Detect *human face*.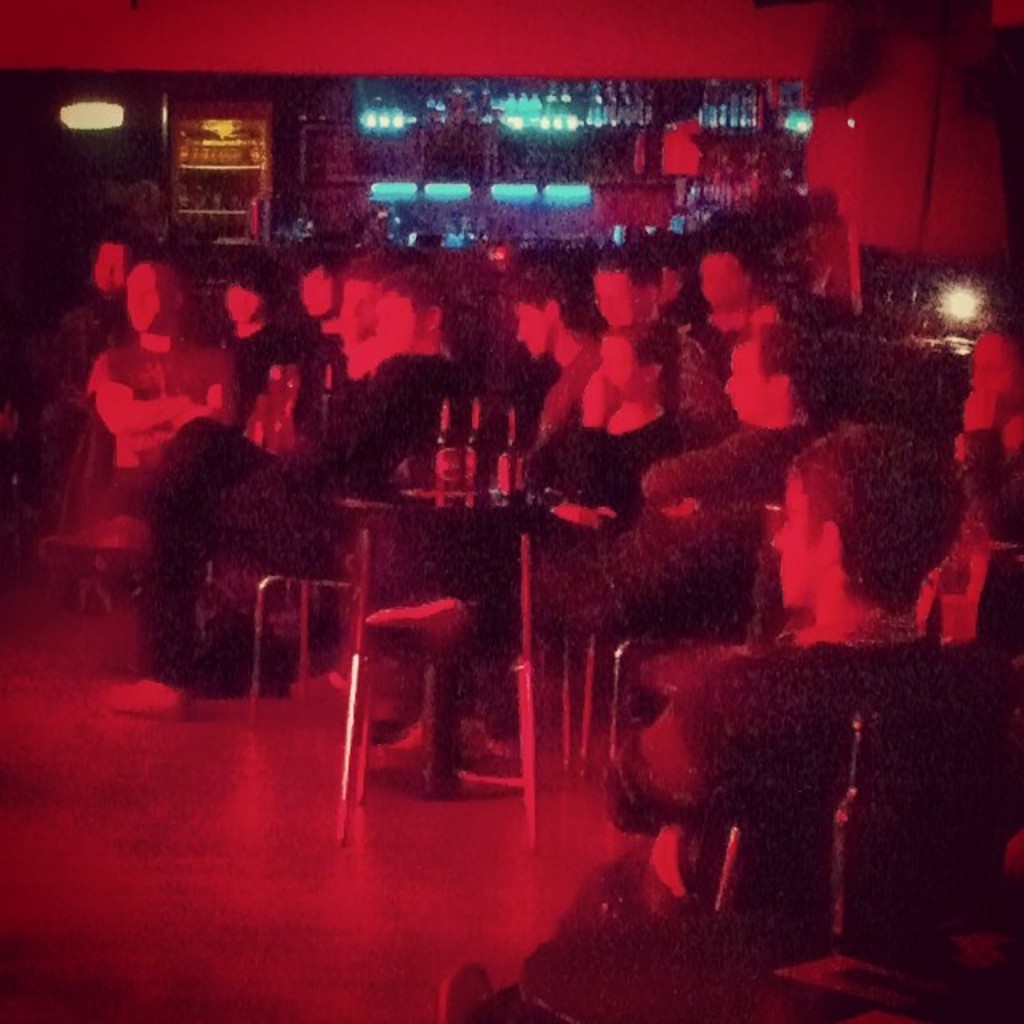
Detected at Rect(774, 469, 829, 618).
